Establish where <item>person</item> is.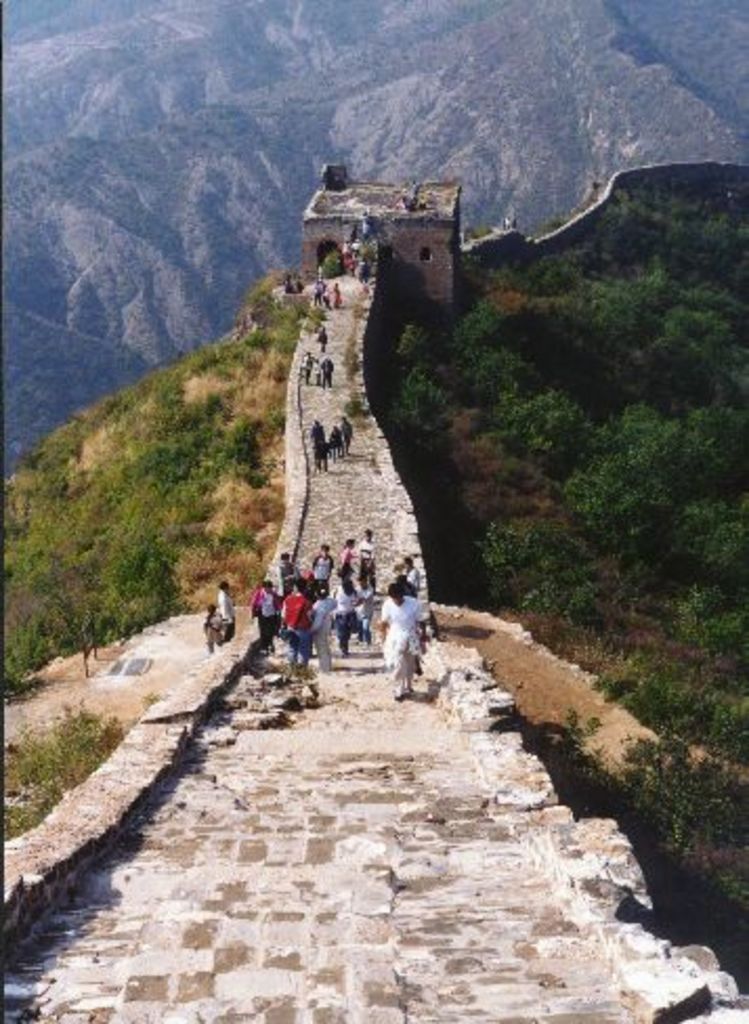
Established at (361, 531, 382, 579).
